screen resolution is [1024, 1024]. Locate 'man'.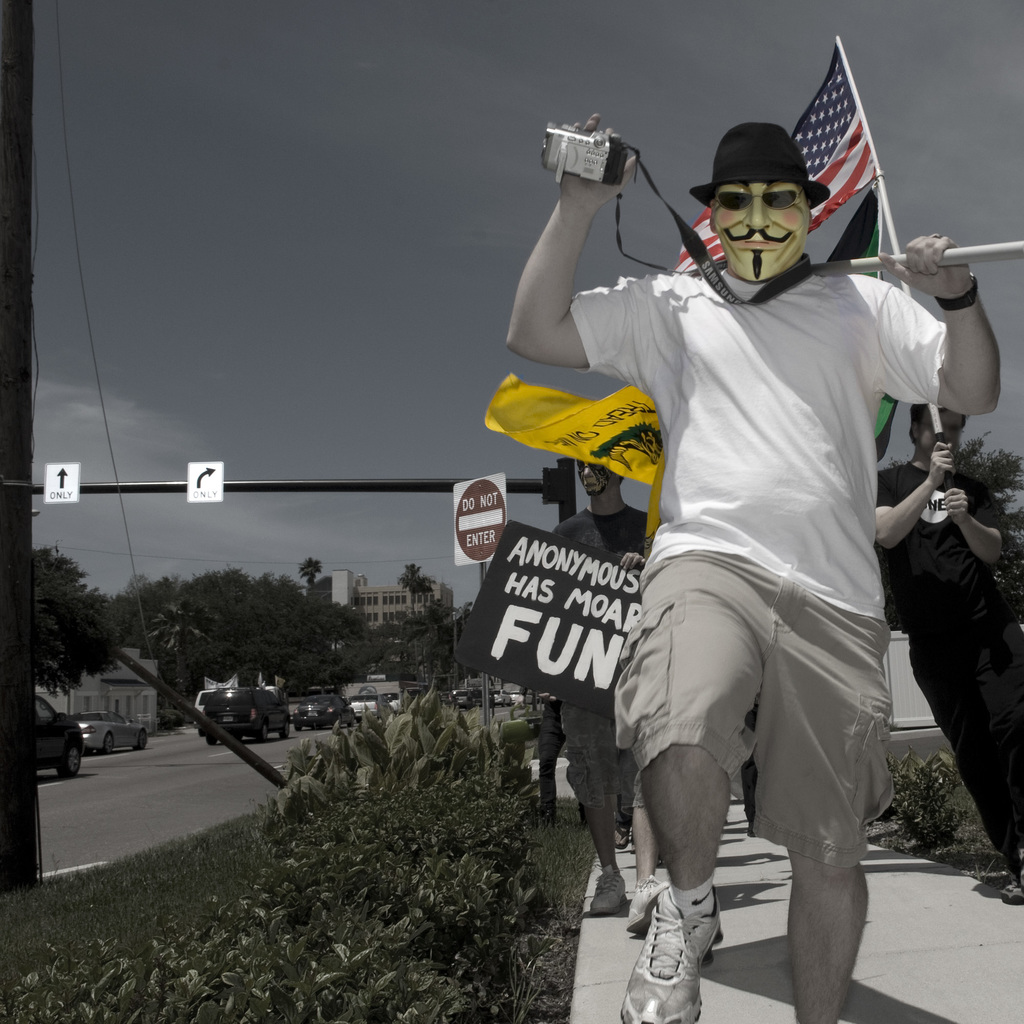
box(545, 455, 662, 936).
